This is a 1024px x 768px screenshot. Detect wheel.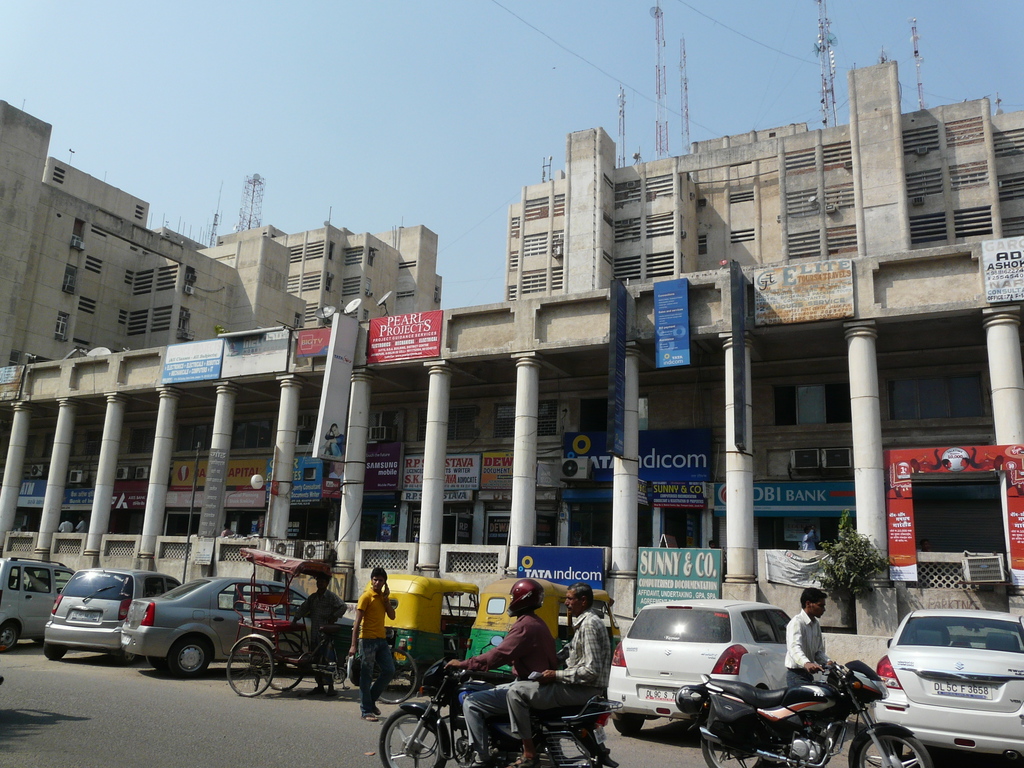
select_region(515, 728, 605, 767).
